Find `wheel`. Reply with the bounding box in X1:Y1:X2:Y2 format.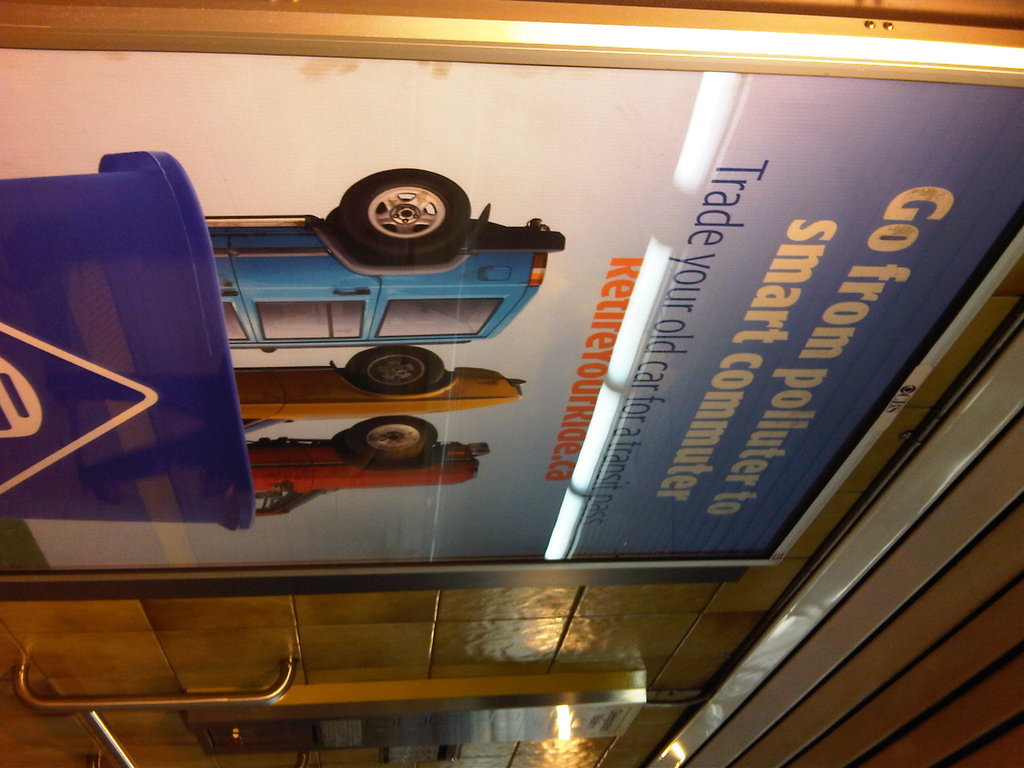
347:415:438:463.
